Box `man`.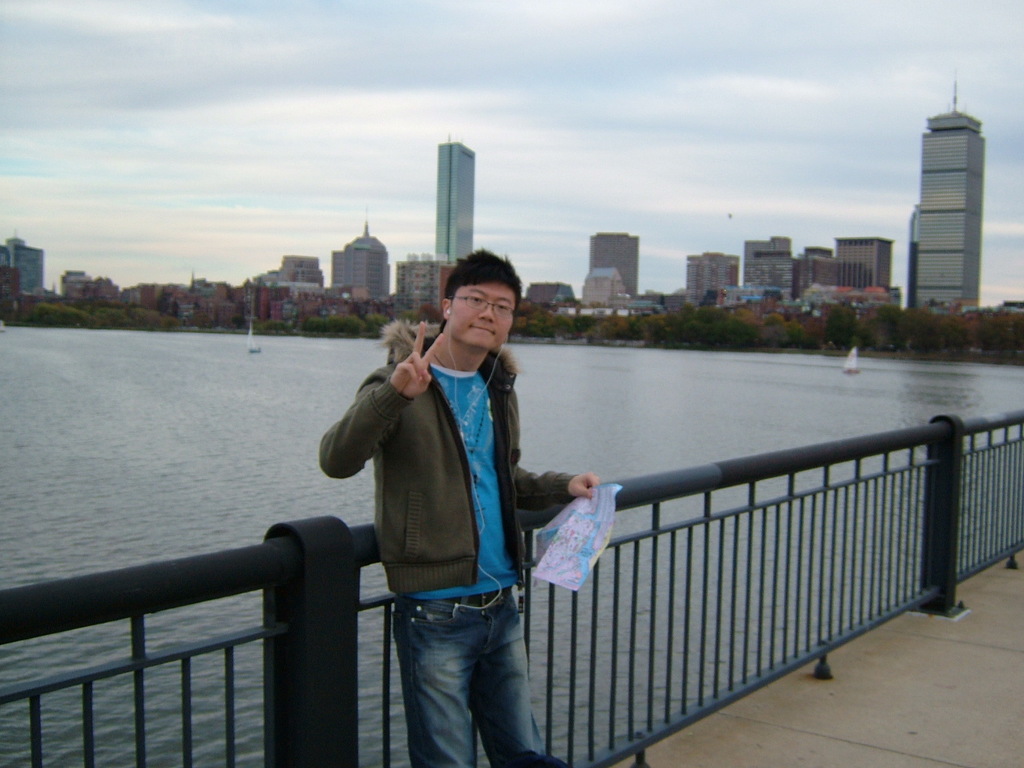
(318, 254, 572, 743).
